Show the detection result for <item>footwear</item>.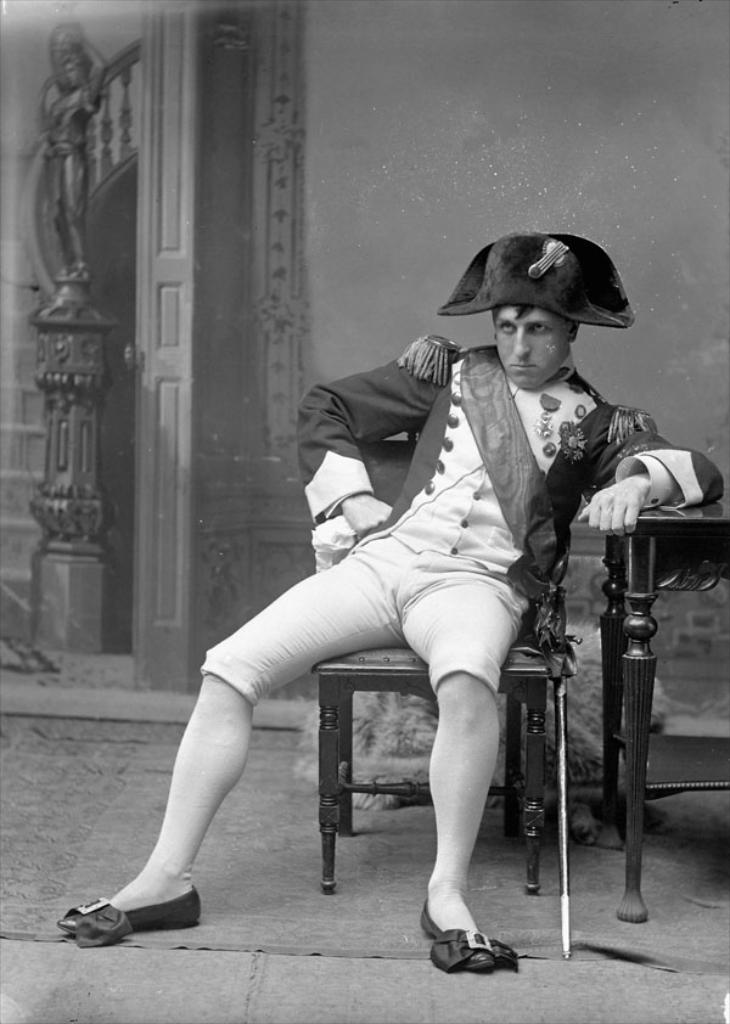
419/901/521/978.
